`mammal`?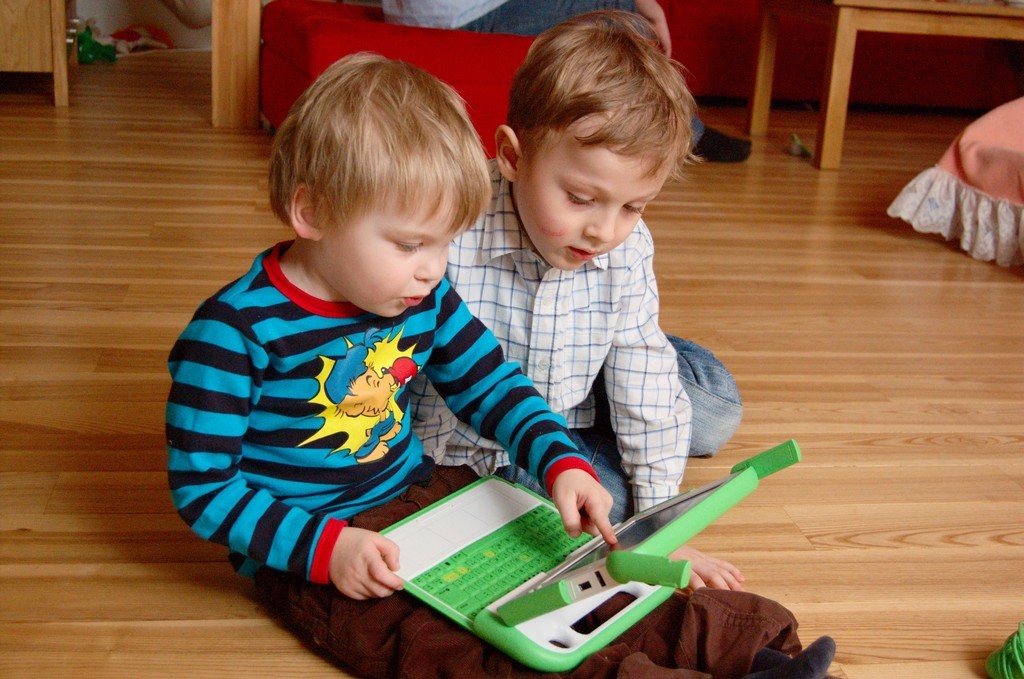
386:0:754:163
